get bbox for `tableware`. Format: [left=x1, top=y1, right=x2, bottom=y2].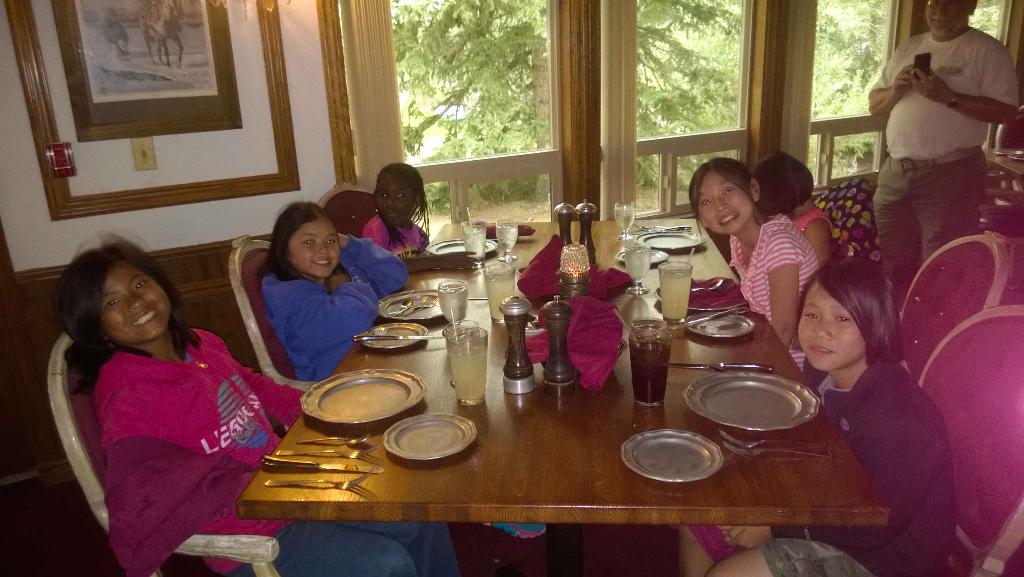
[left=298, top=367, right=428, bottom=424].
